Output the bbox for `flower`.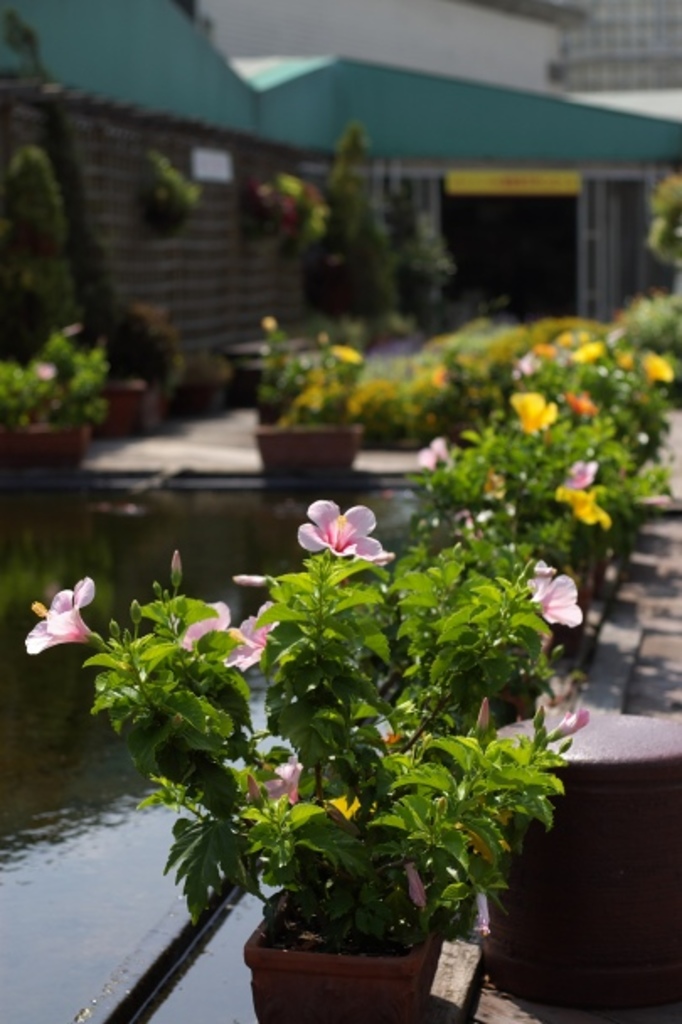
box(638, 345, 675, 394).
